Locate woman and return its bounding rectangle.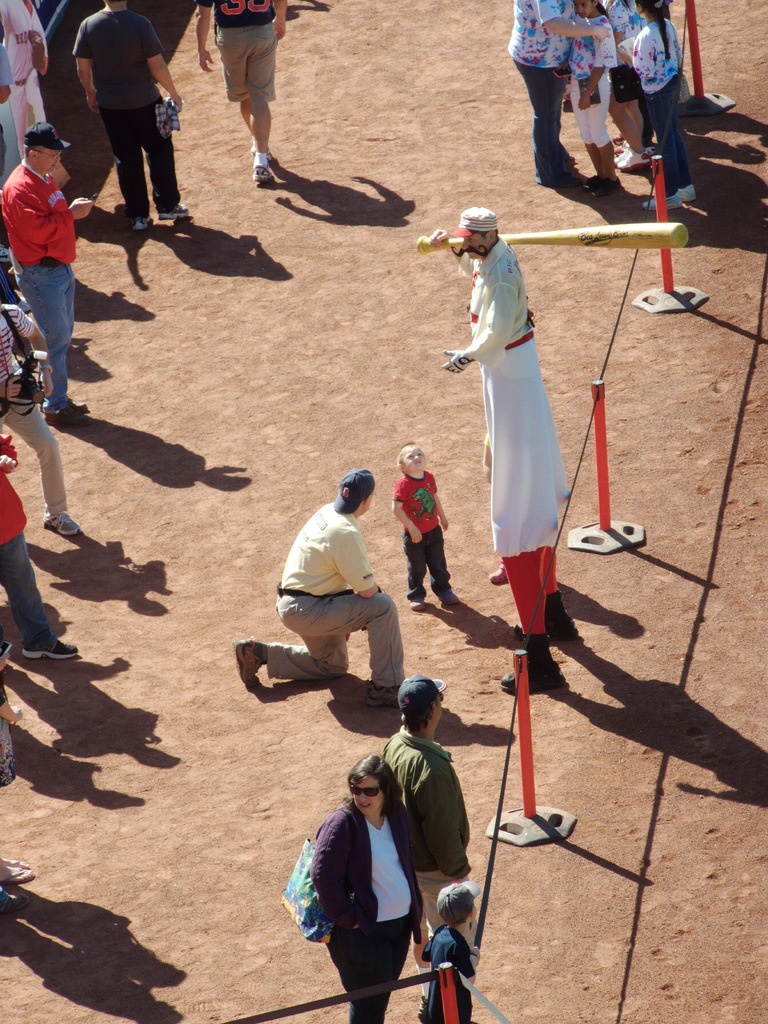
bbox(305, 754, 420, 1023).
